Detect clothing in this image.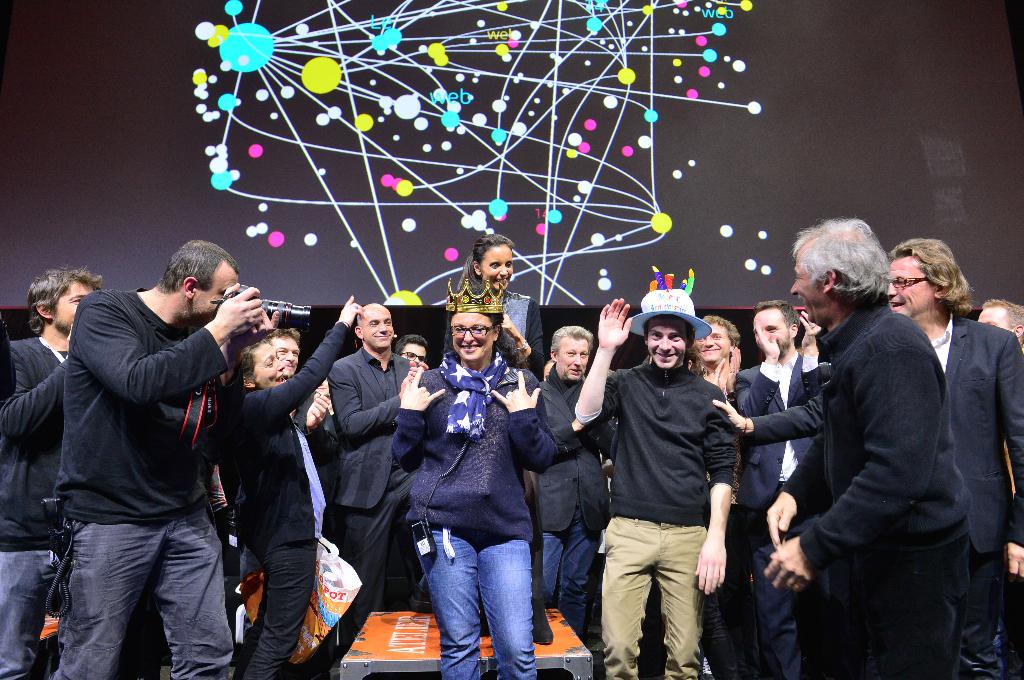
Detection: x1=0, y1=338, x2=73, y2=675.
